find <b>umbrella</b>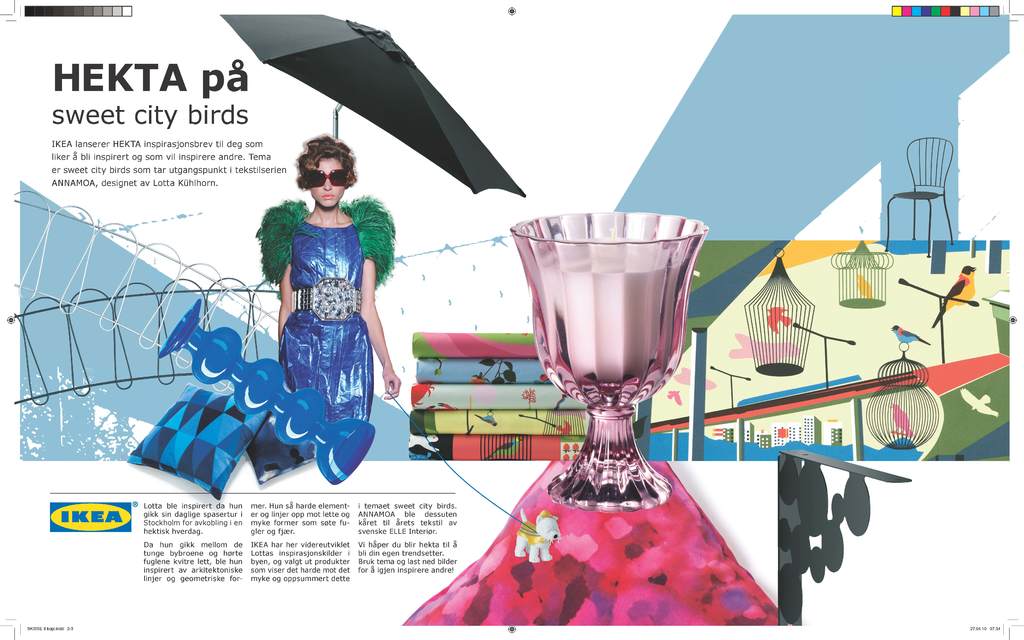
(left=220, top=10, right=527, bottom=200)
